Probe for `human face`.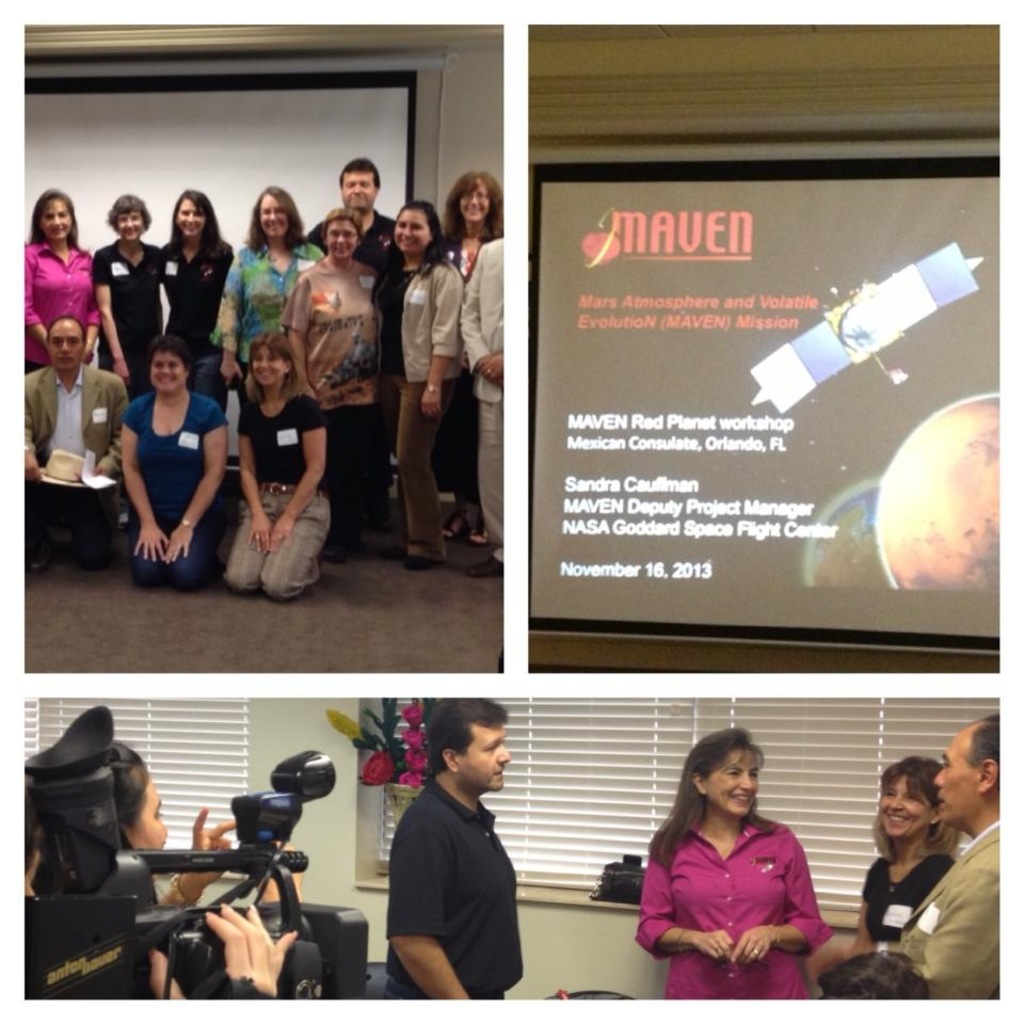
Probe result: Rect(931, 720, 976, 829).
